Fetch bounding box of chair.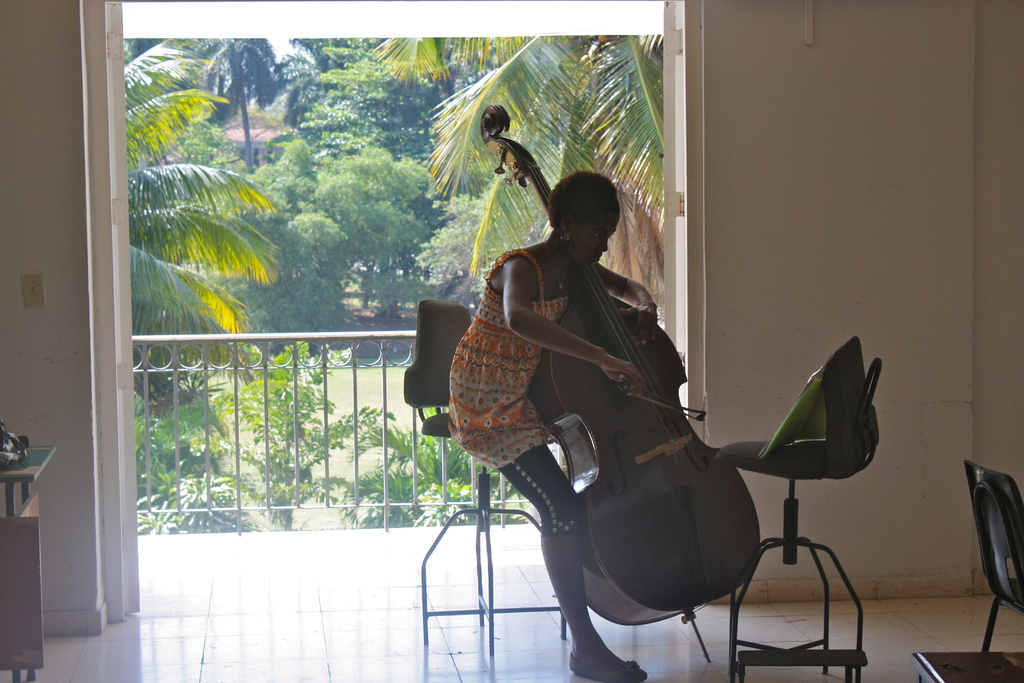
Bbox: bbox=[403, 298, 565, 654].
